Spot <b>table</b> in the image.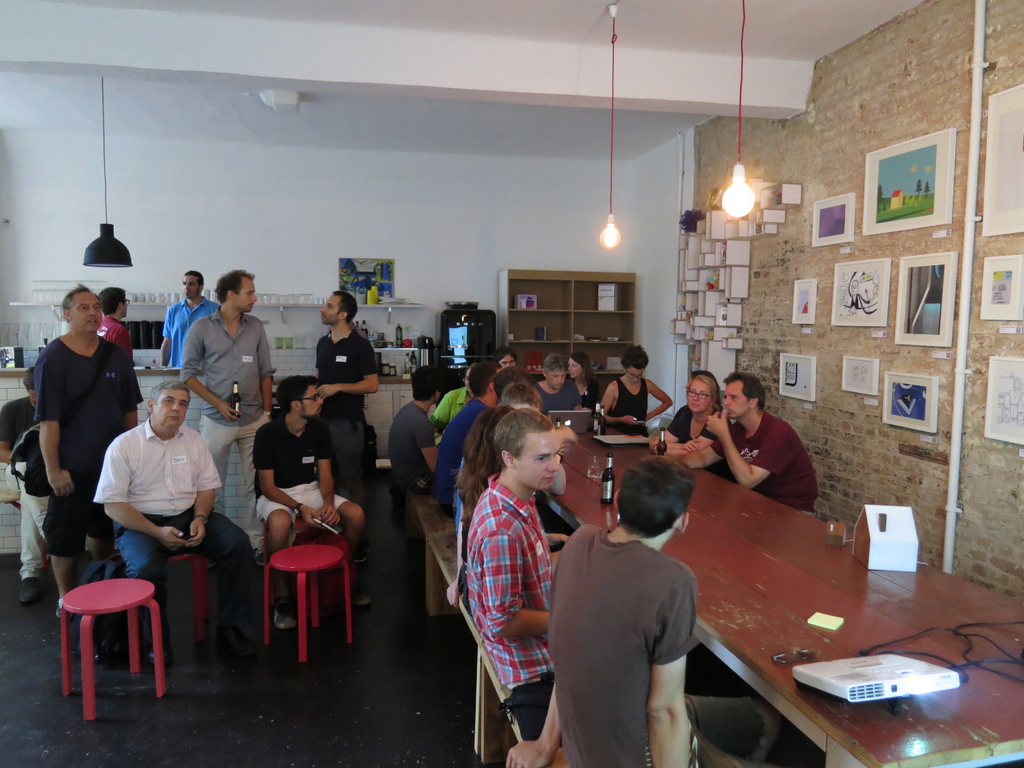
<b>table</b> found at Rect(543, 426, 1023, 767).
